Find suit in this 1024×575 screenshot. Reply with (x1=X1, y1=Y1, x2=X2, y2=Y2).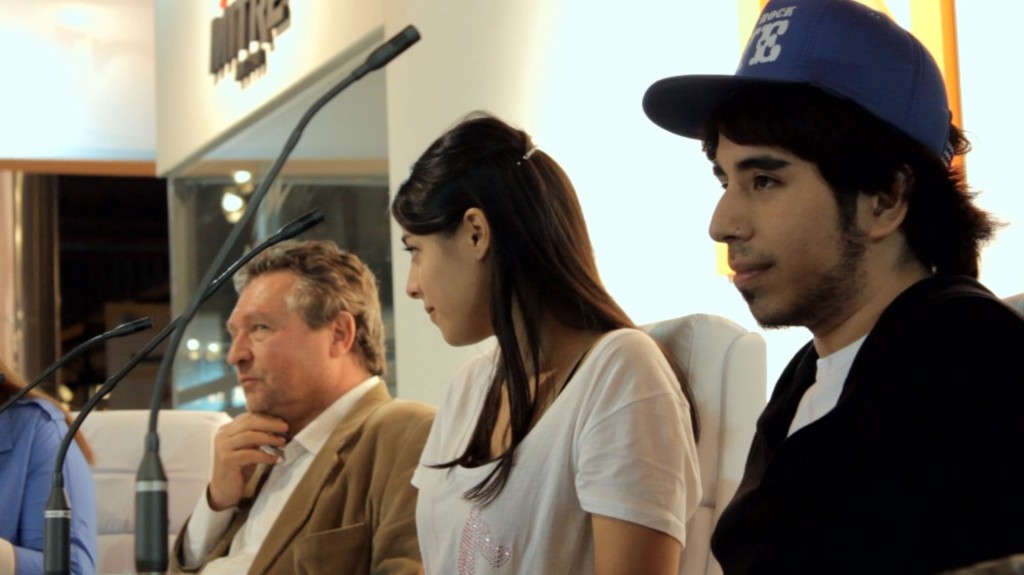
(x1=693, y1=208, x2=1018, y2=565).
